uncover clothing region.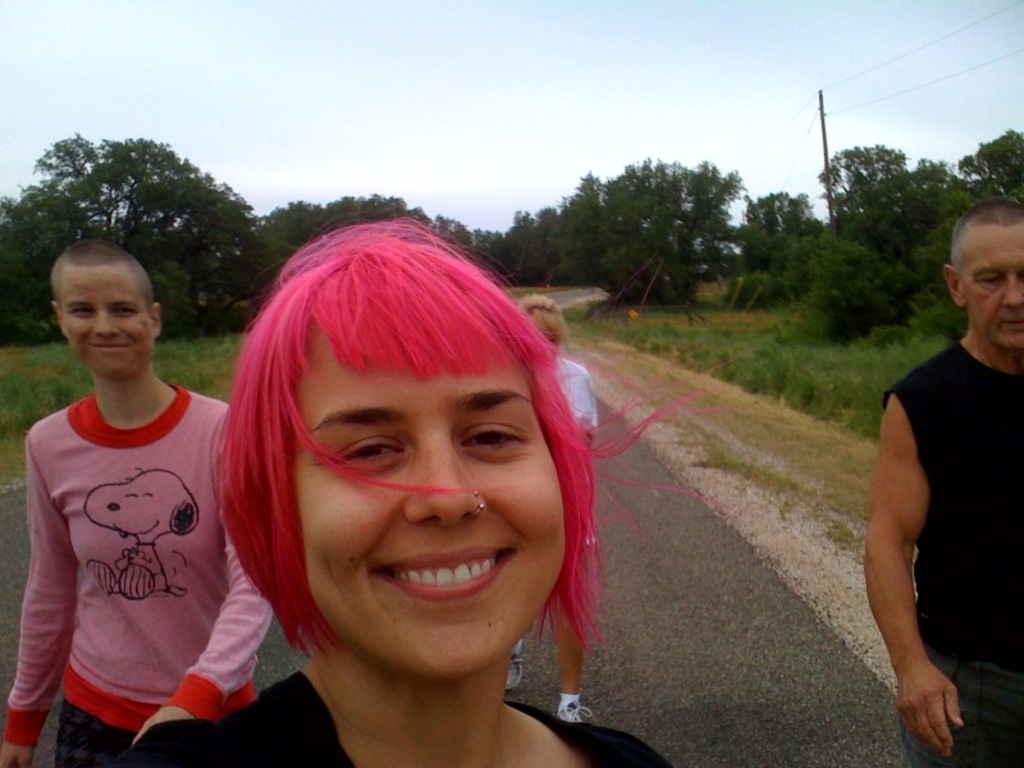
Uncovered: x1=29, y1=353, x2=239, y2=727.
